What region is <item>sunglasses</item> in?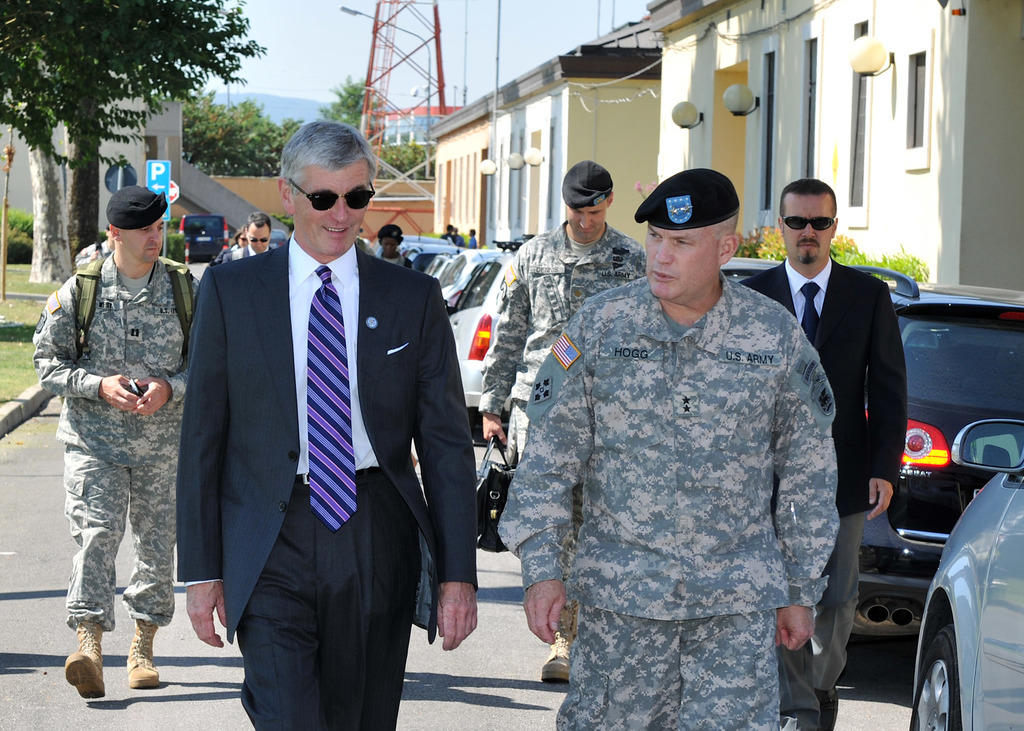
<bbox>781, 215, 836, 232</bbox>.
